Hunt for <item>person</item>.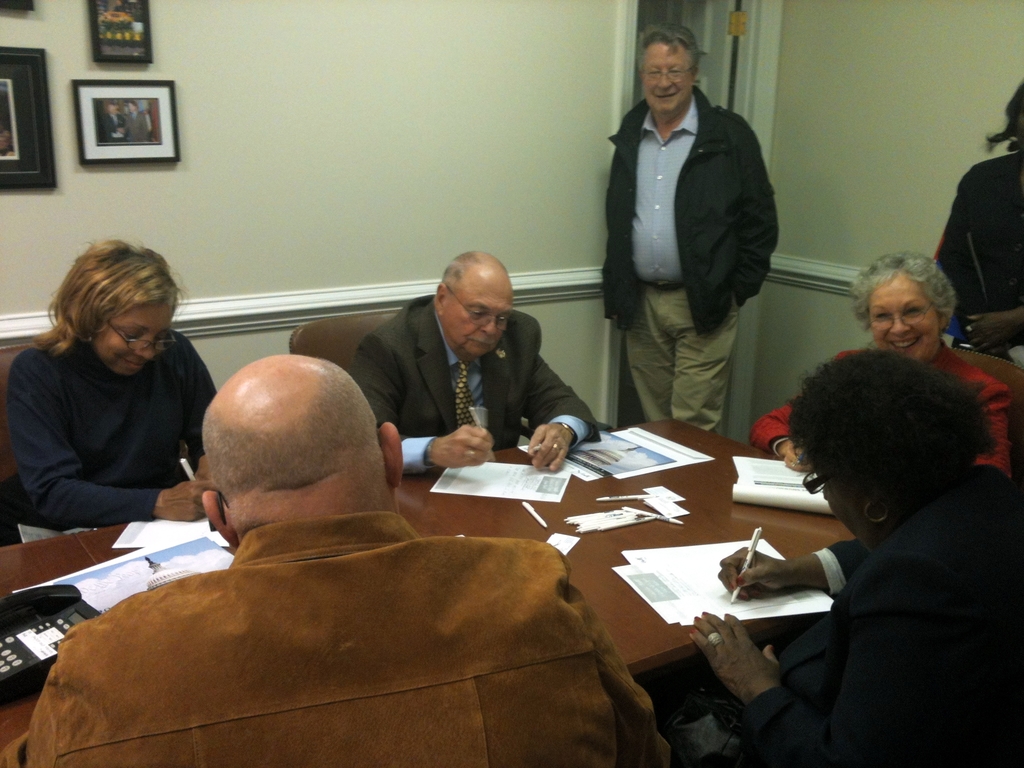
Hunted down at {"x1": 605, "y1": 19, "x2": 784, "y2": 441}.
